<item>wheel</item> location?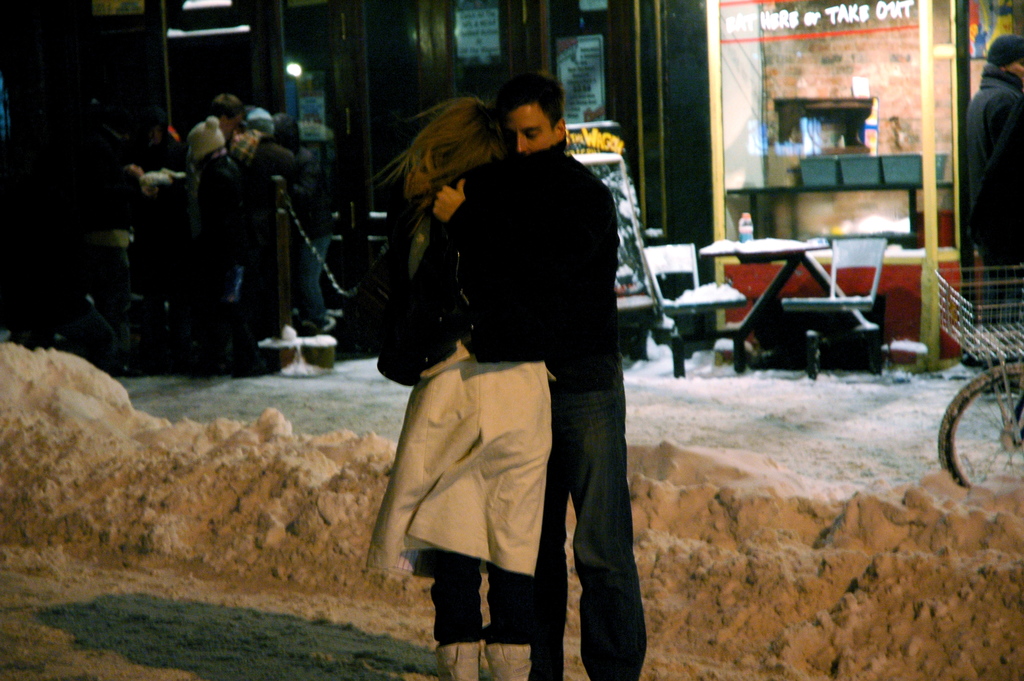
<bbox>947, 372, 1007, 487</bbox>
